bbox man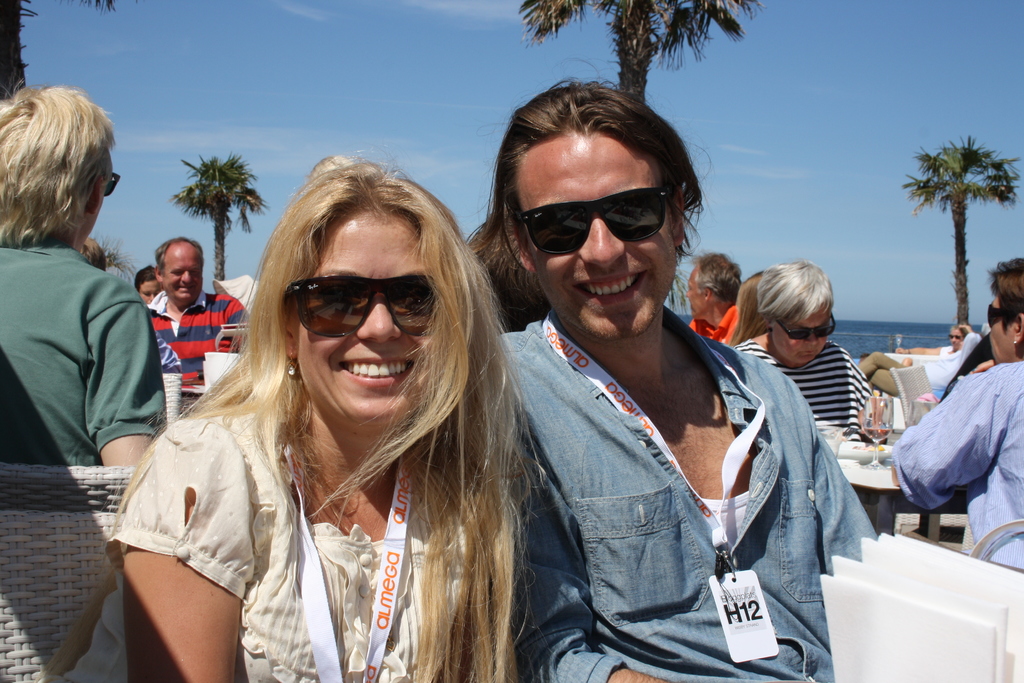
bbox=[437, 103, 885, 682]
